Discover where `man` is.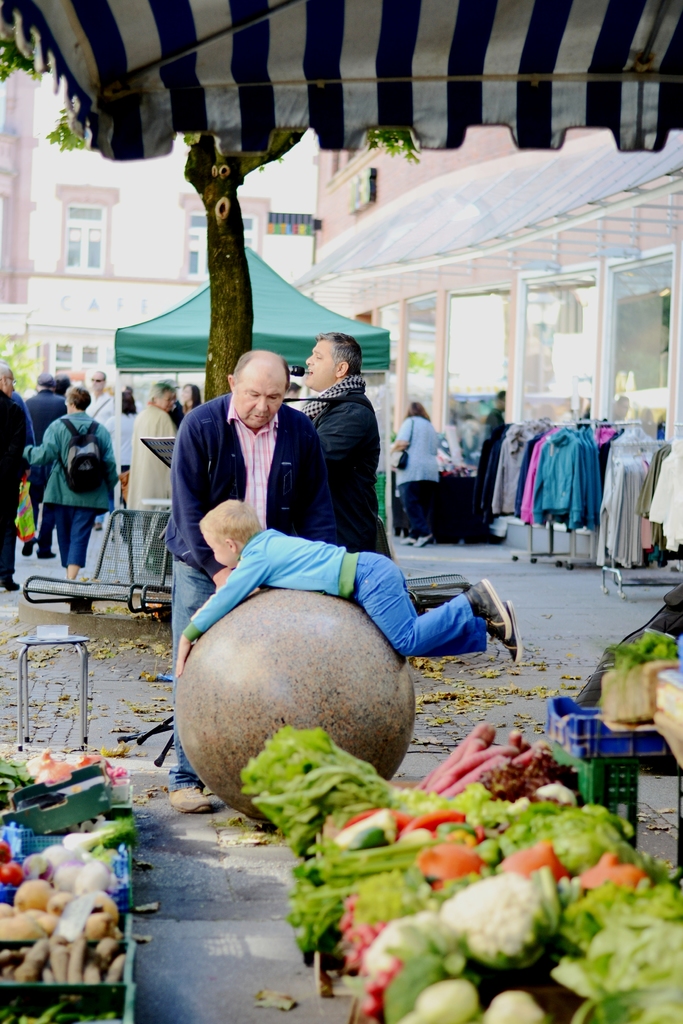
Discovered at <box>75,366,117,446</box>.
